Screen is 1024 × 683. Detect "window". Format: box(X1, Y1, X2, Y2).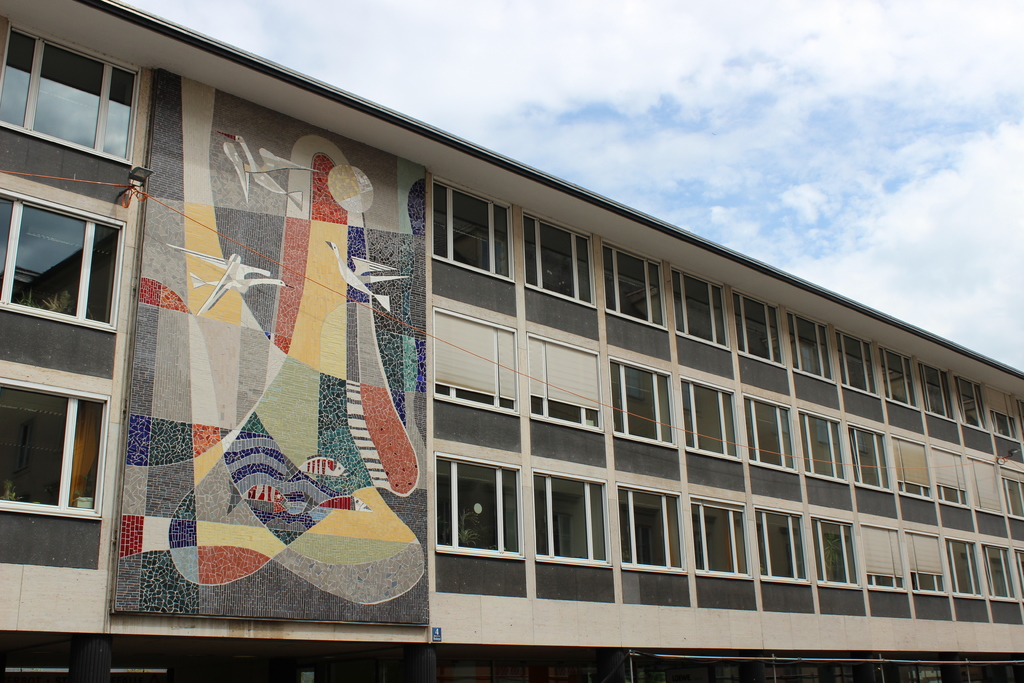
box(672, 265, 733, 348).
